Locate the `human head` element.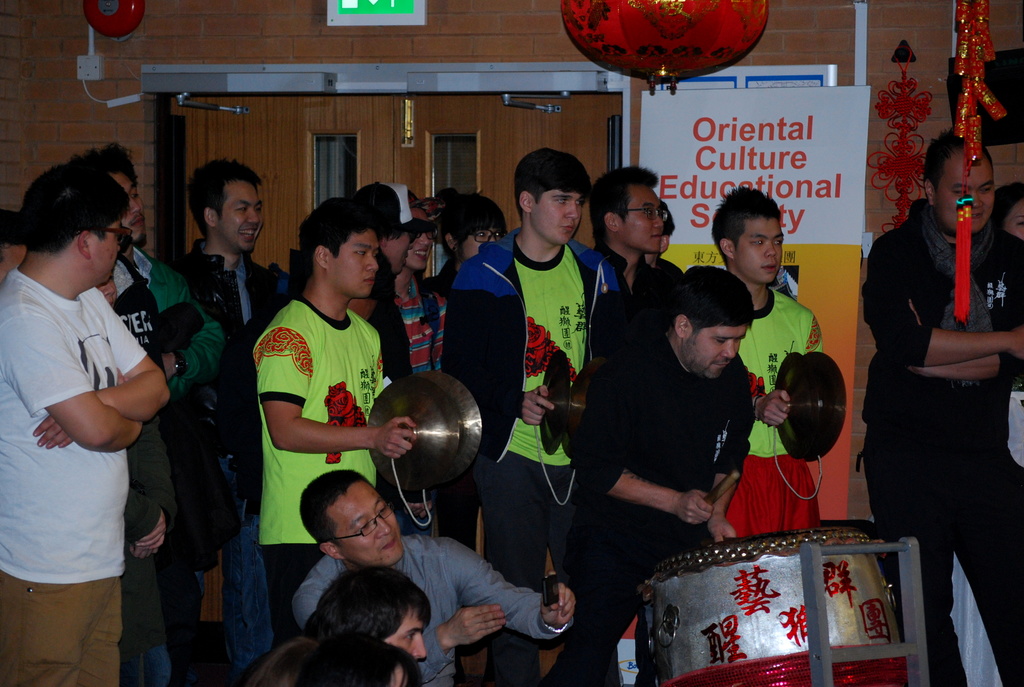
Element bbox: (772, 358, 854, 454).
